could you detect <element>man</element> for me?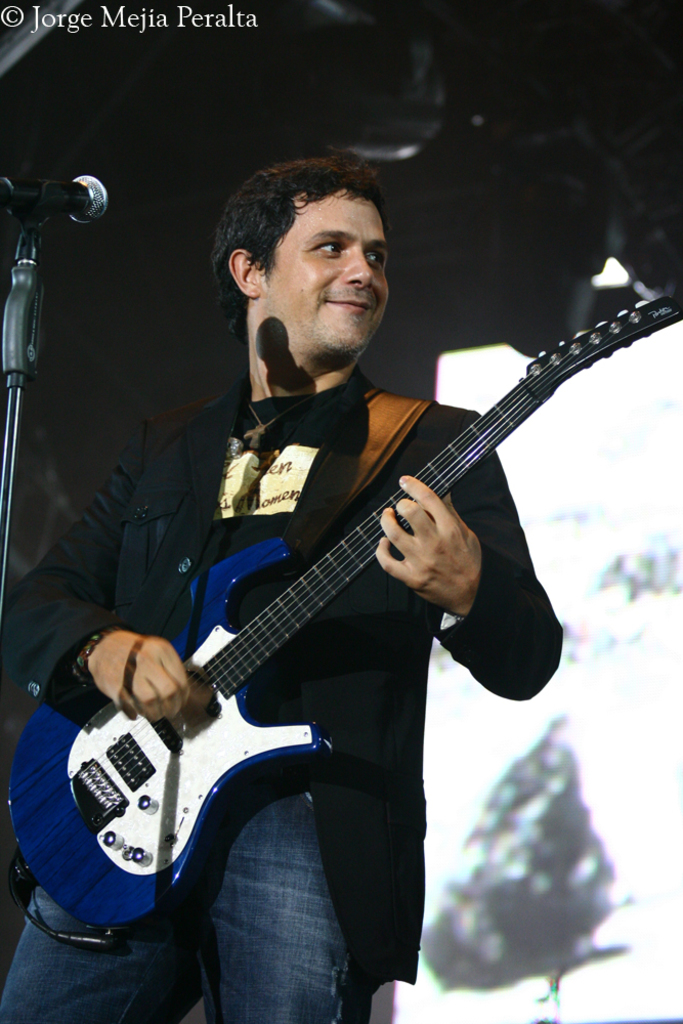
Detection result: bbox=[50, 148, 636, 976].
